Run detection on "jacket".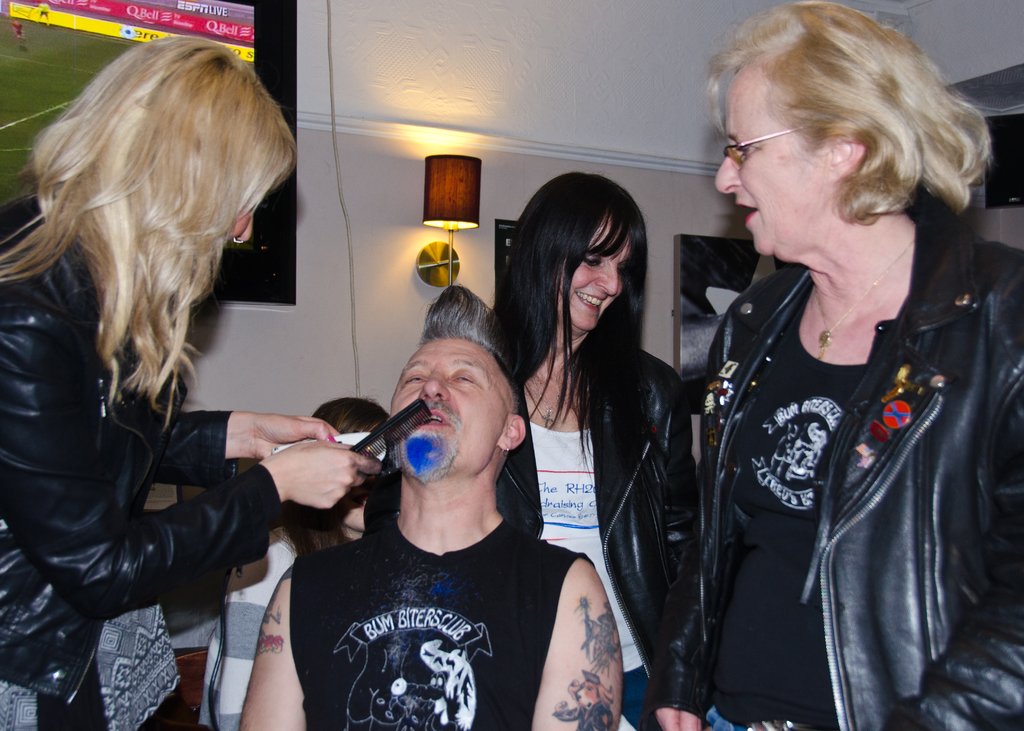
Result: {"x1": 0, "y1": 198, "x2": 280, "y2": 706}.
